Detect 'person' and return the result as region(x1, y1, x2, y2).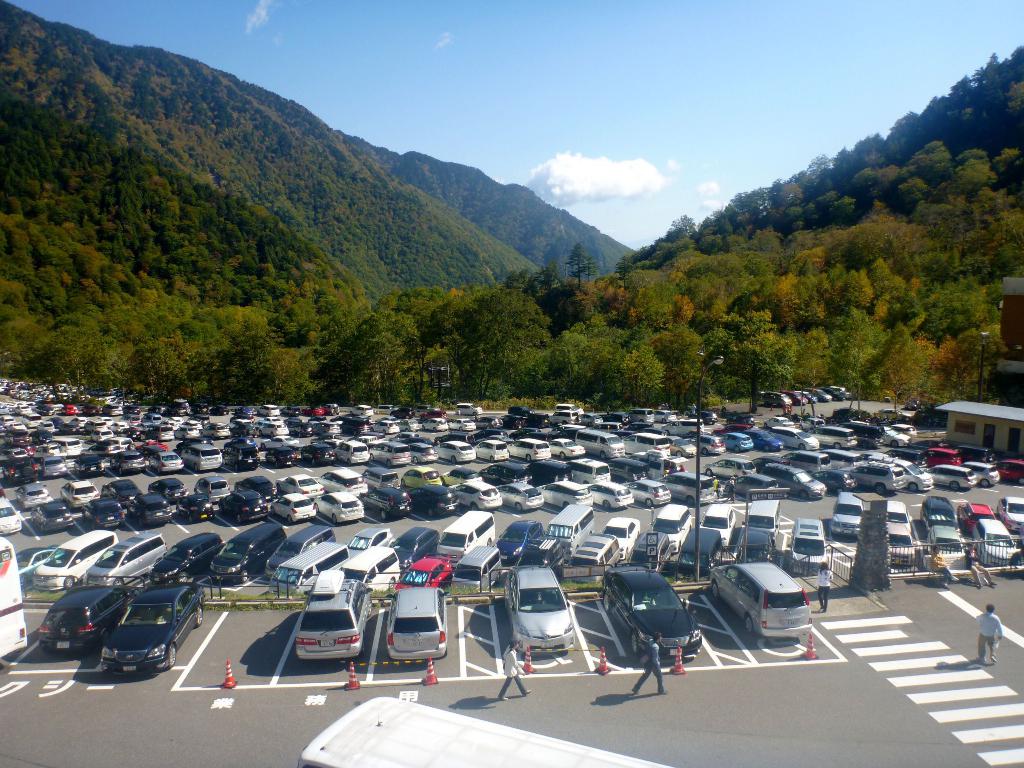
region(931, 545, 964, 588).
